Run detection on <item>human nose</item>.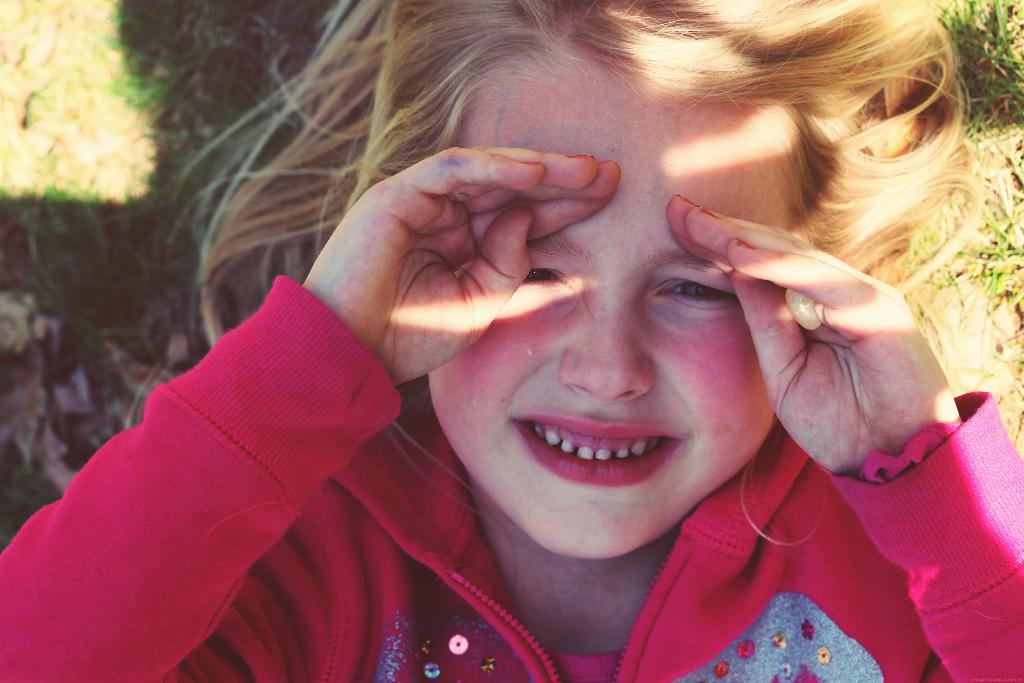
Result: locate(559, 298, 650, 403).
